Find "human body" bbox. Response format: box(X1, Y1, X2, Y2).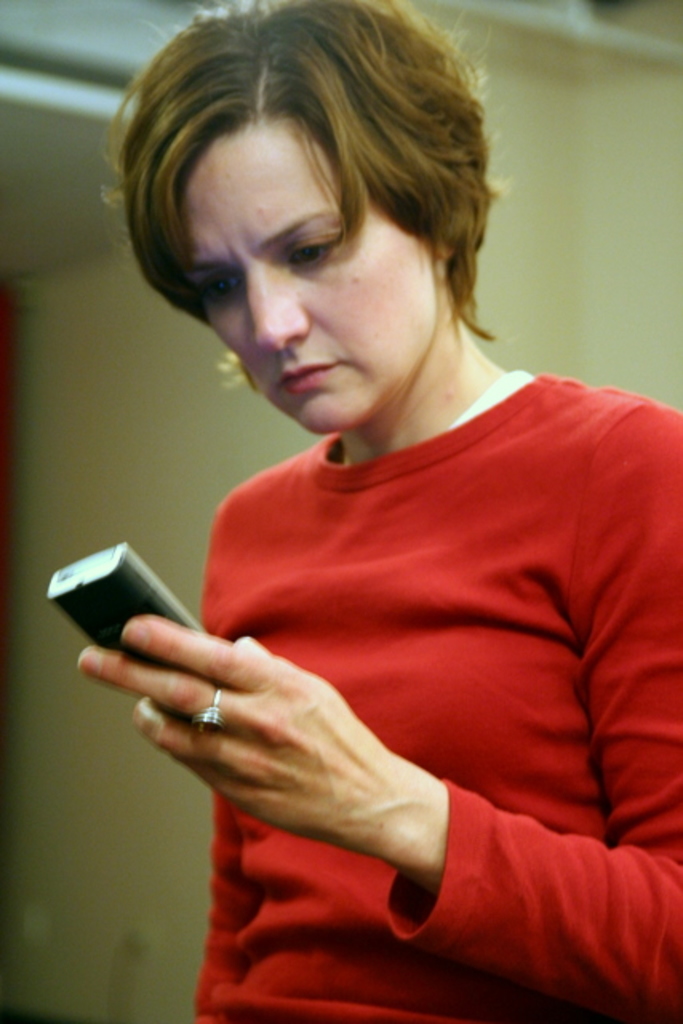
box(34, 154, 682, 1022).
